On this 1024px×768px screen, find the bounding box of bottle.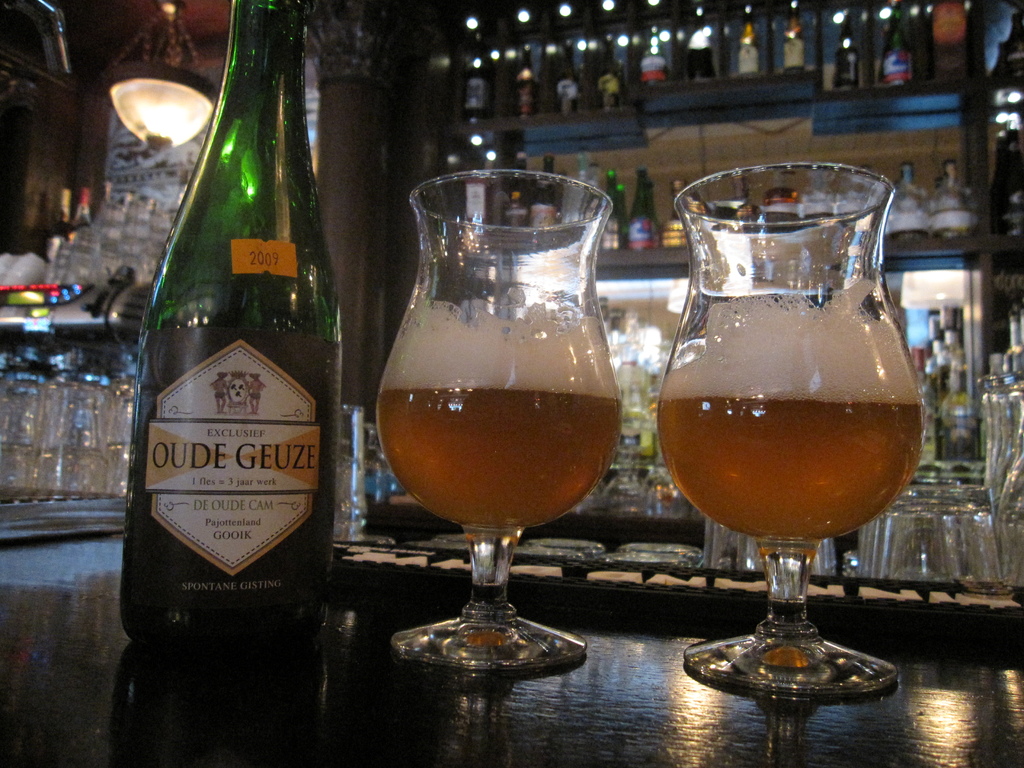
Bounding box: <region>736, 4, 762, 76</region>.
